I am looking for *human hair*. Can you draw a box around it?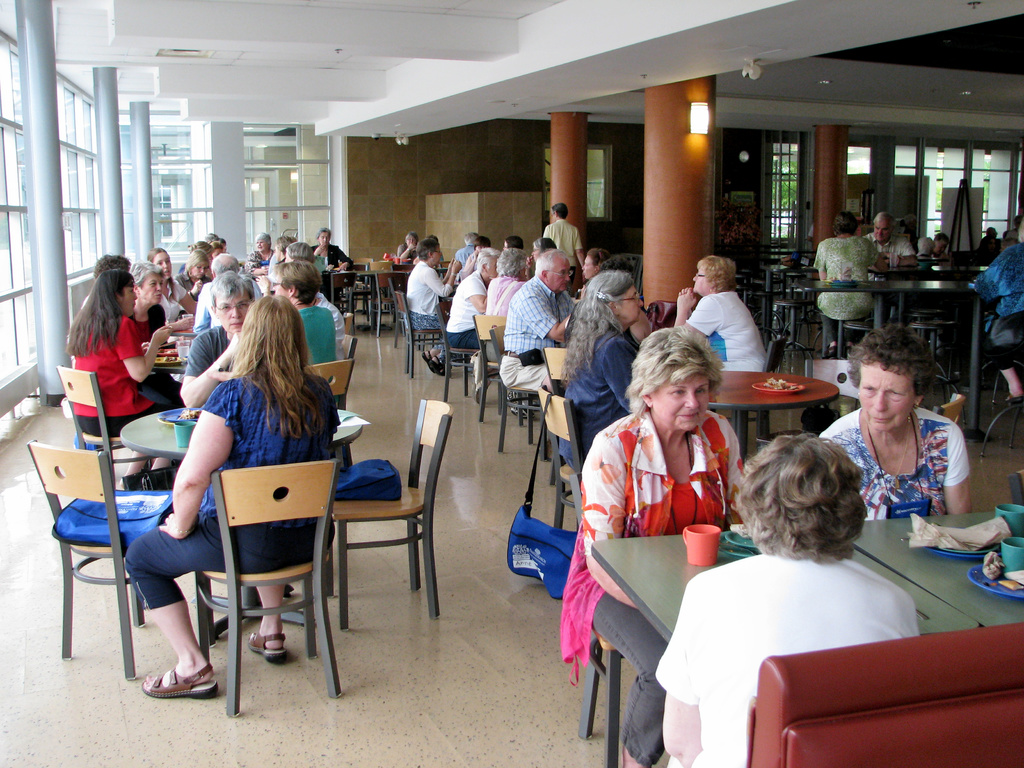
Sure, the bounding box is bbox=[550, 202, 569, 218].
